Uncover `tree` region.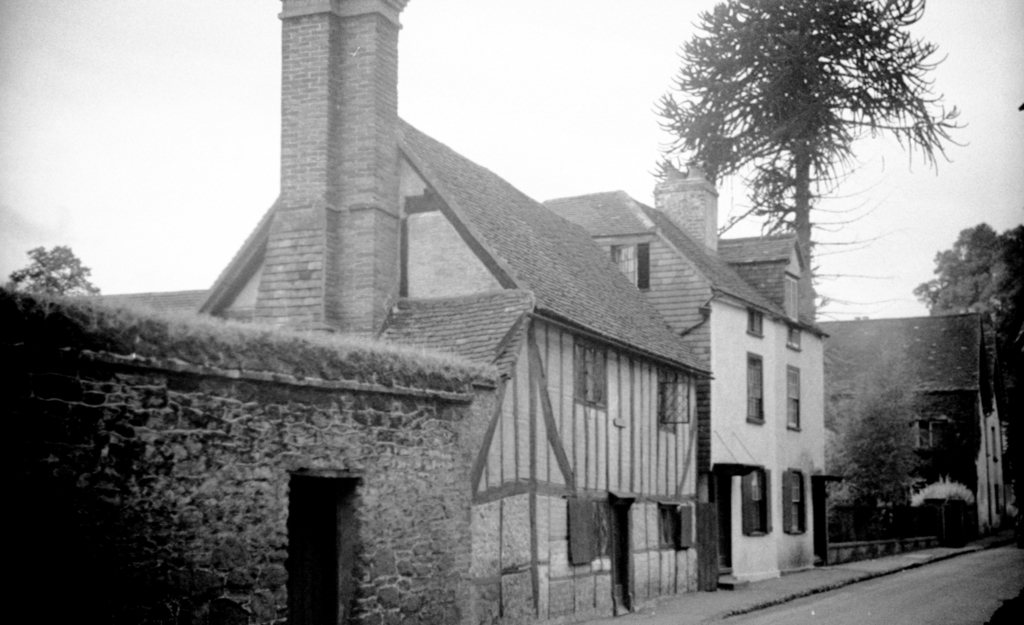
Uncovered: 911:218:1023:512.
